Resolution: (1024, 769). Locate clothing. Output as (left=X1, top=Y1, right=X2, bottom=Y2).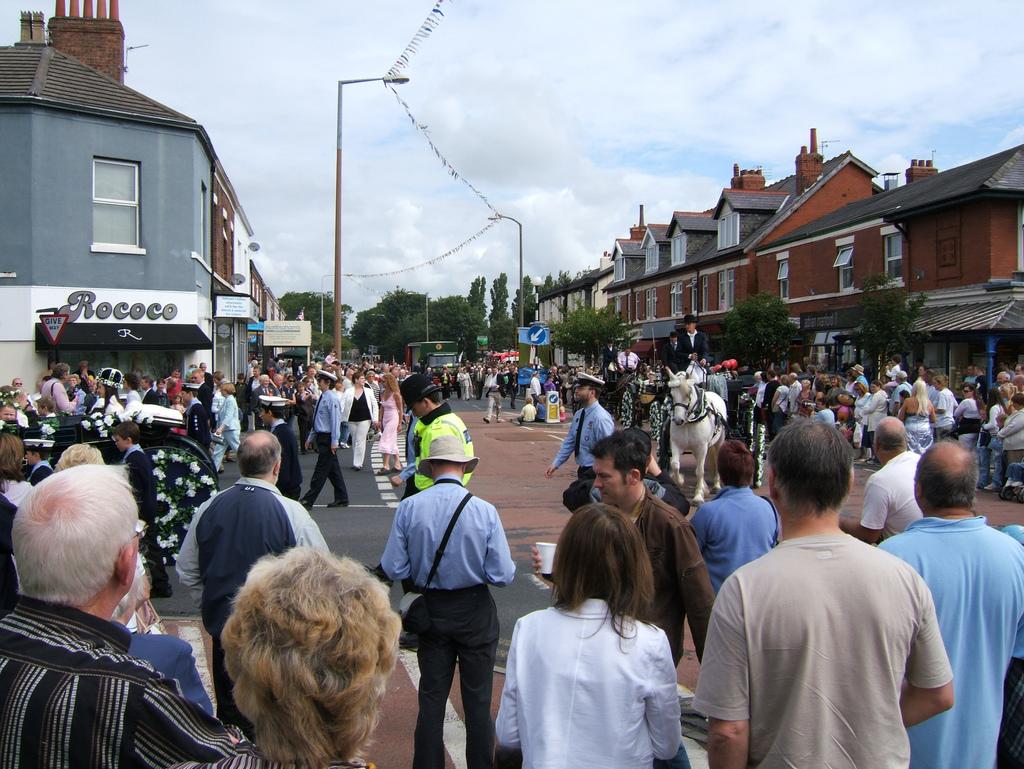
(left=155, top=388, right=169, bottom=409).
